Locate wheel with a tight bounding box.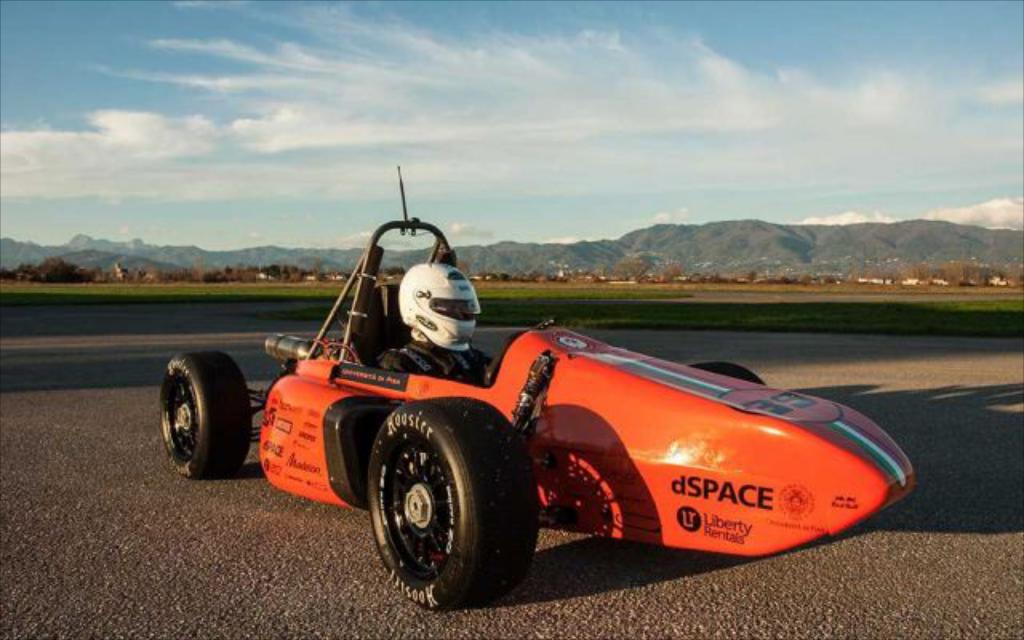
l=366, t=418, r=525, b=594.
